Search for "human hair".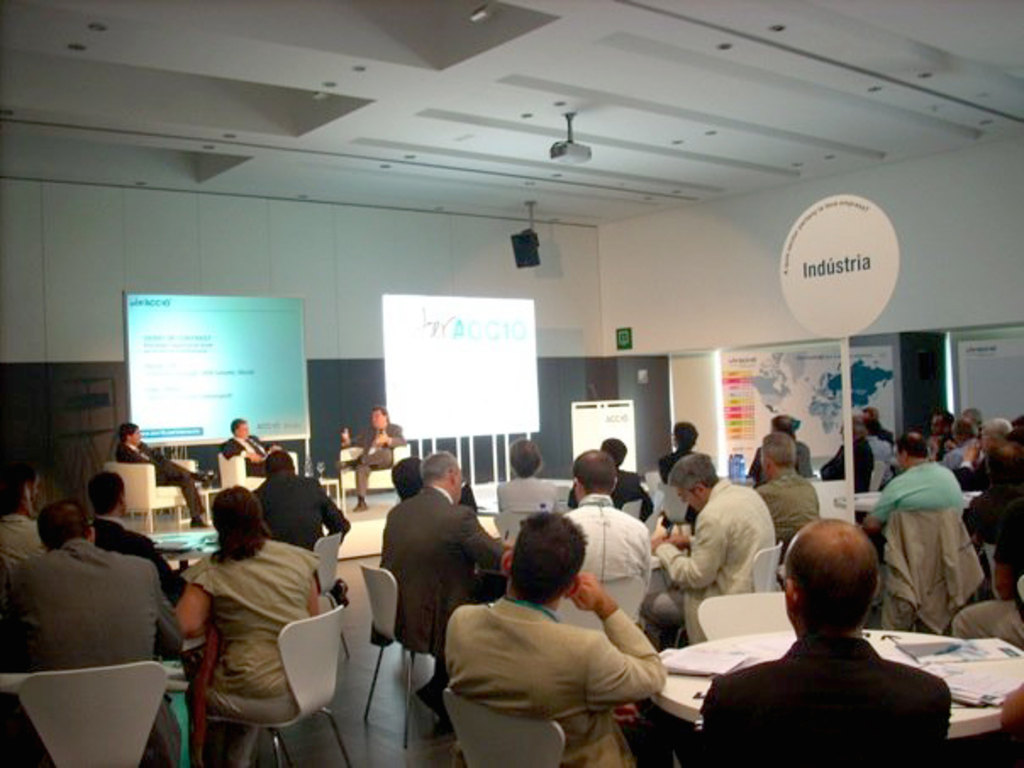
Found at region(836, 417, 868, 431).
